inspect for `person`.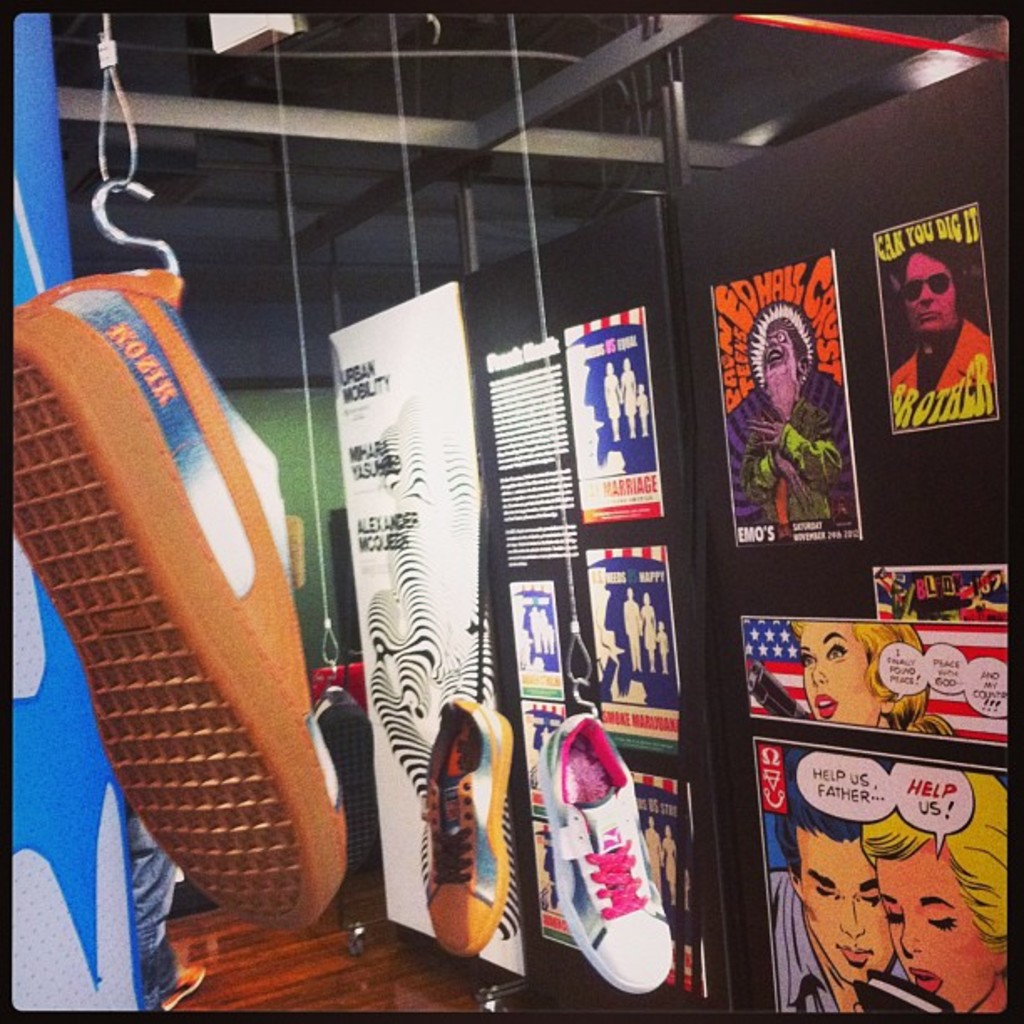
Inspection: {"x1": 902, "y1": 216, "x2": 986, "y2": 420}.
